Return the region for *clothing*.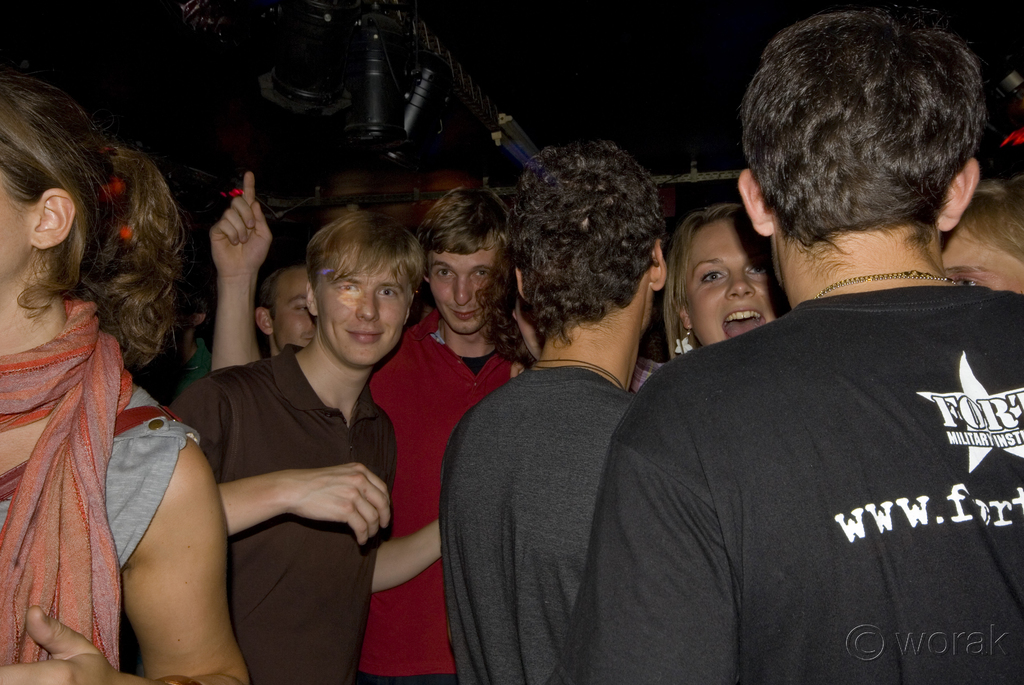
[left=173, top=347, right=414, bottom=681].
